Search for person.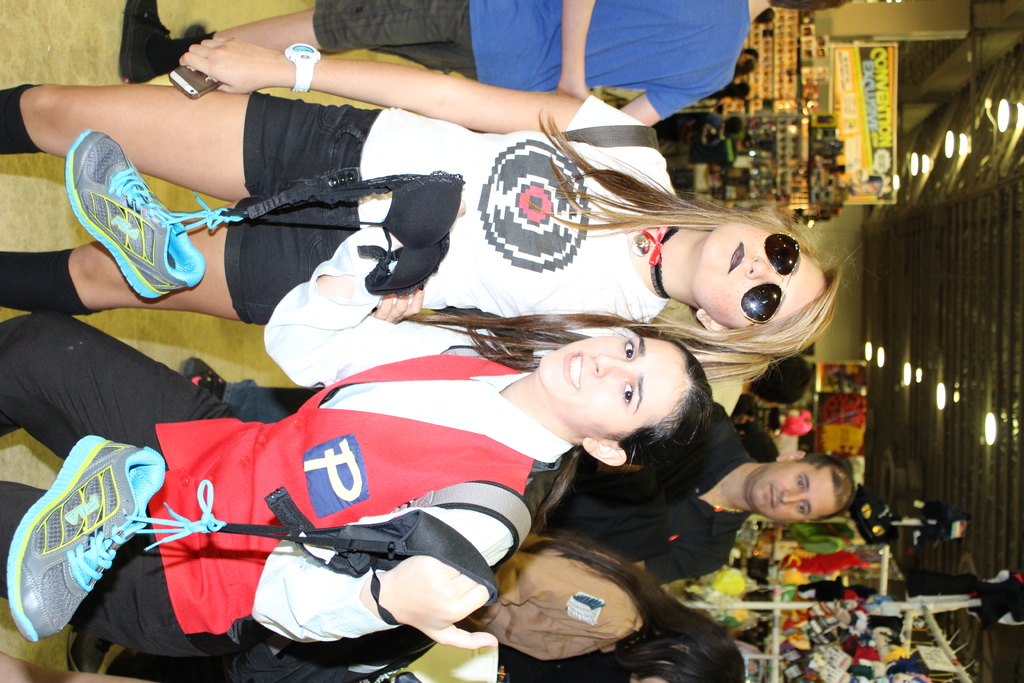
Found at [x1=120, y1=0, x2=847, y2=127].
